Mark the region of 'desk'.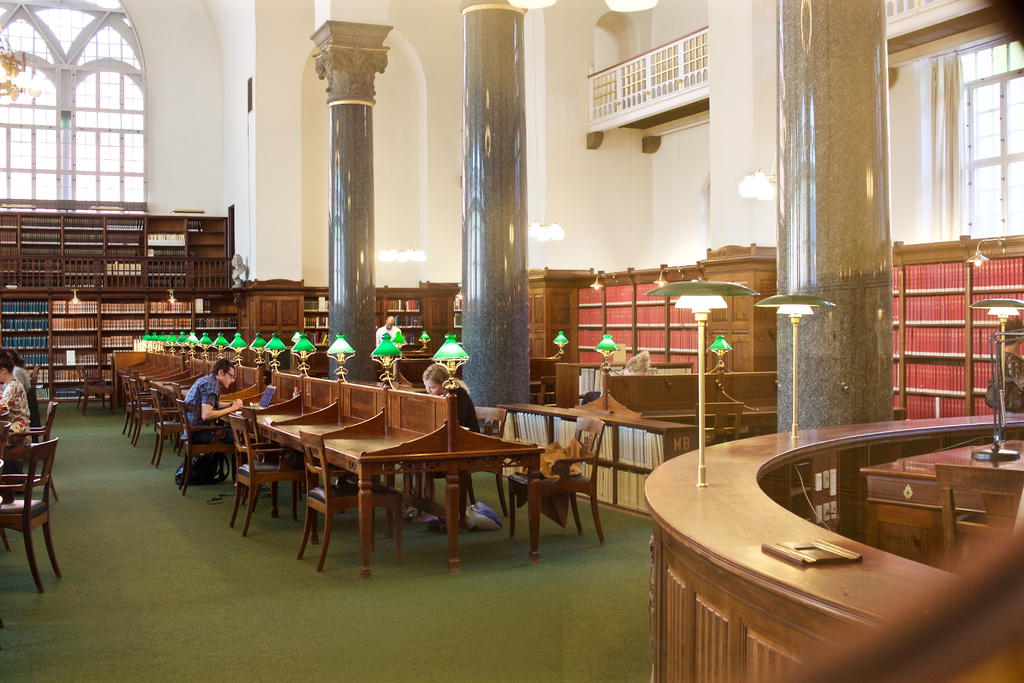
Region: detection(615, 408, 1000, 682).
